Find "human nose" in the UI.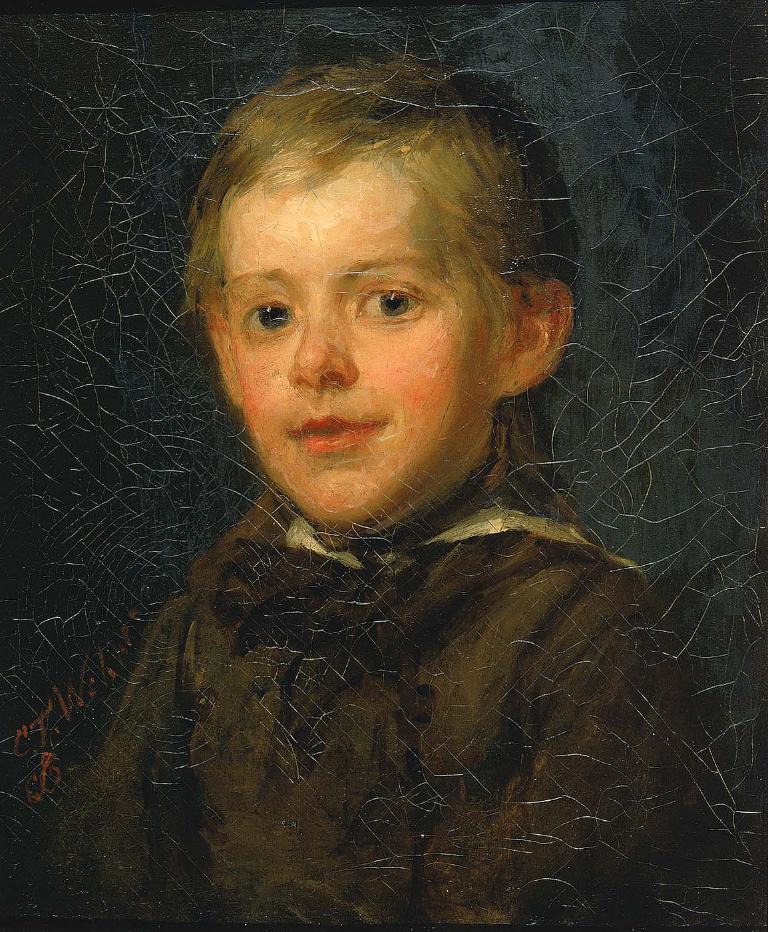
UI element at <region>289, 301, 363, 391</region>.
